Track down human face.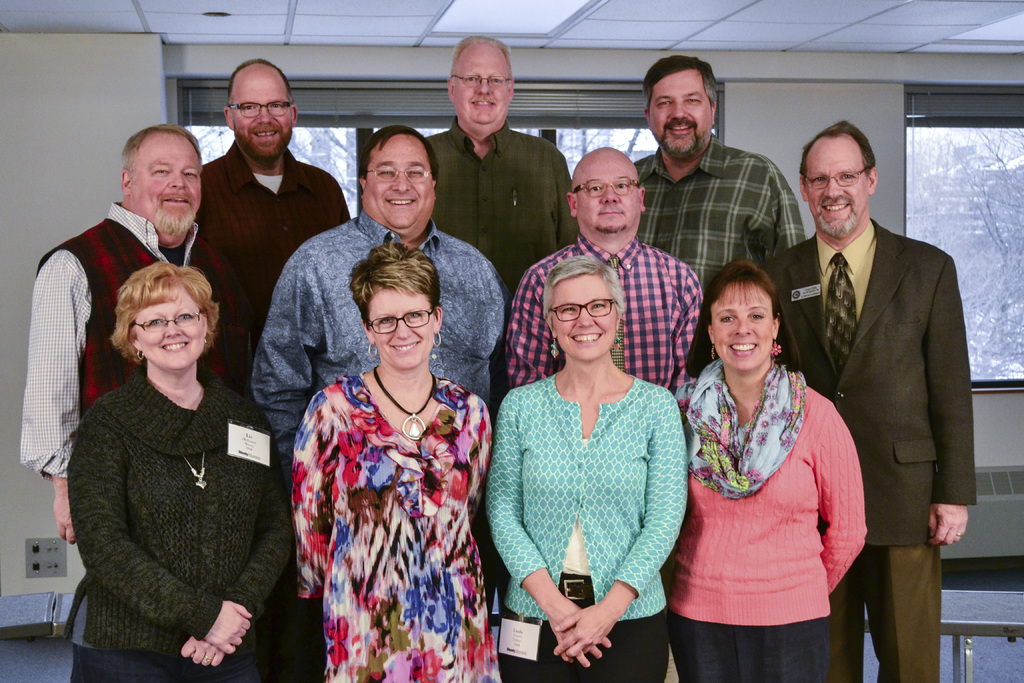
Tracked to (left=580, top=152, right=637, bottom=230).
